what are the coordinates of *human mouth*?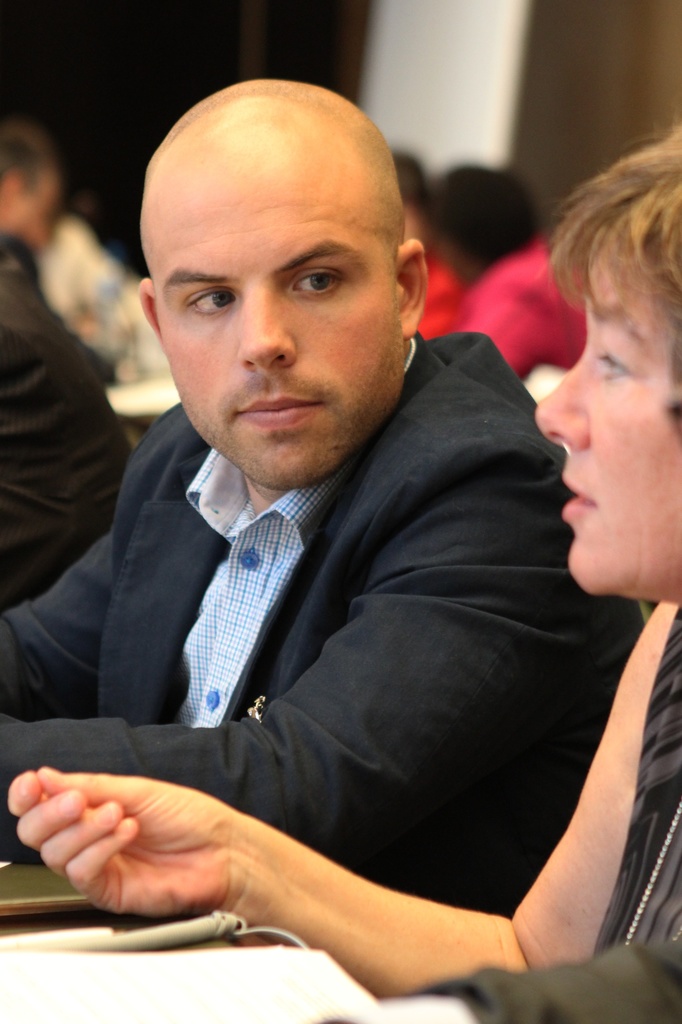
(left=232, top=384, right=333, bottom=434).
